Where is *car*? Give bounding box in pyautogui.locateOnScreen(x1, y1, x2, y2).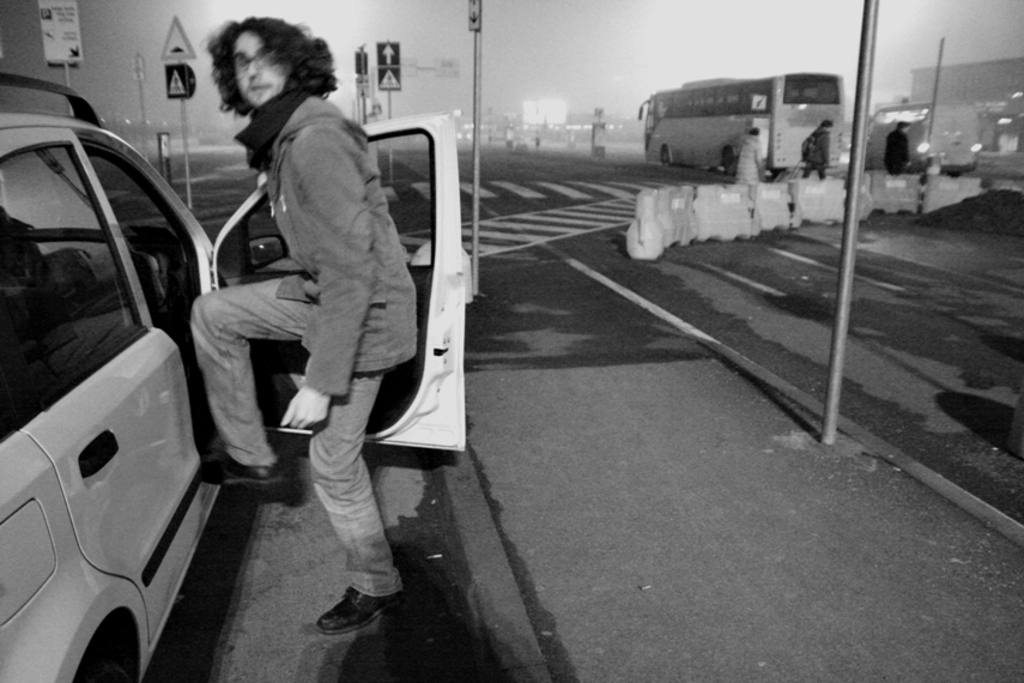
pyautogui.locateOnScreen(0, 71, 467, 682).
